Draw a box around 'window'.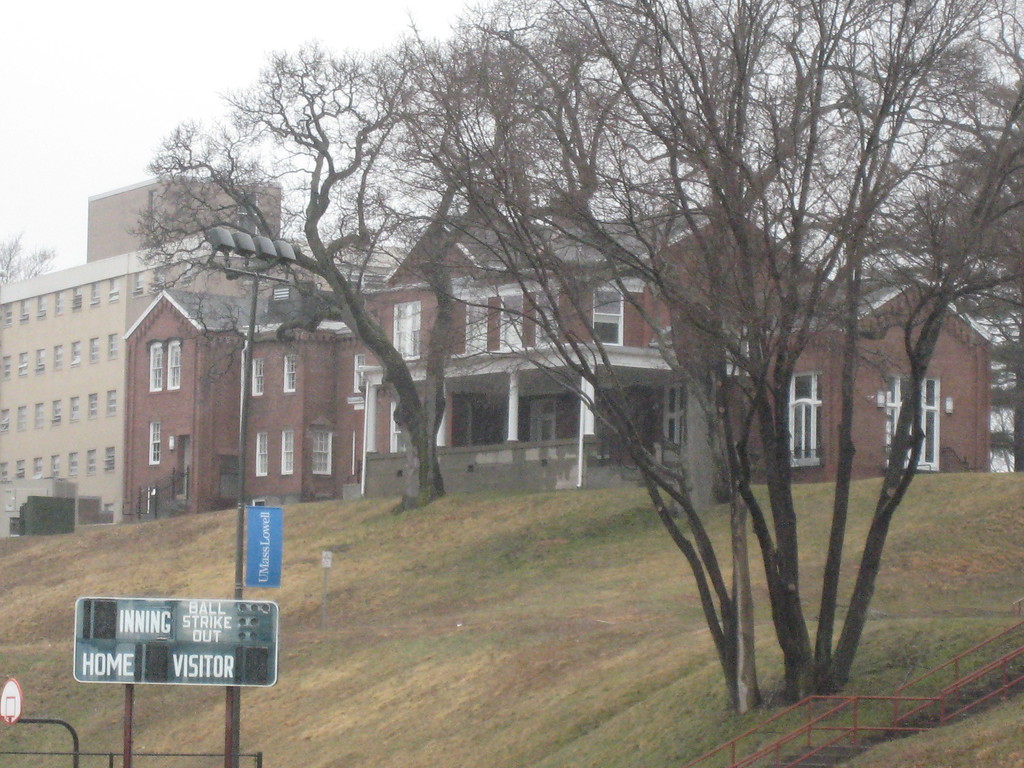
(312,432,336,476).
